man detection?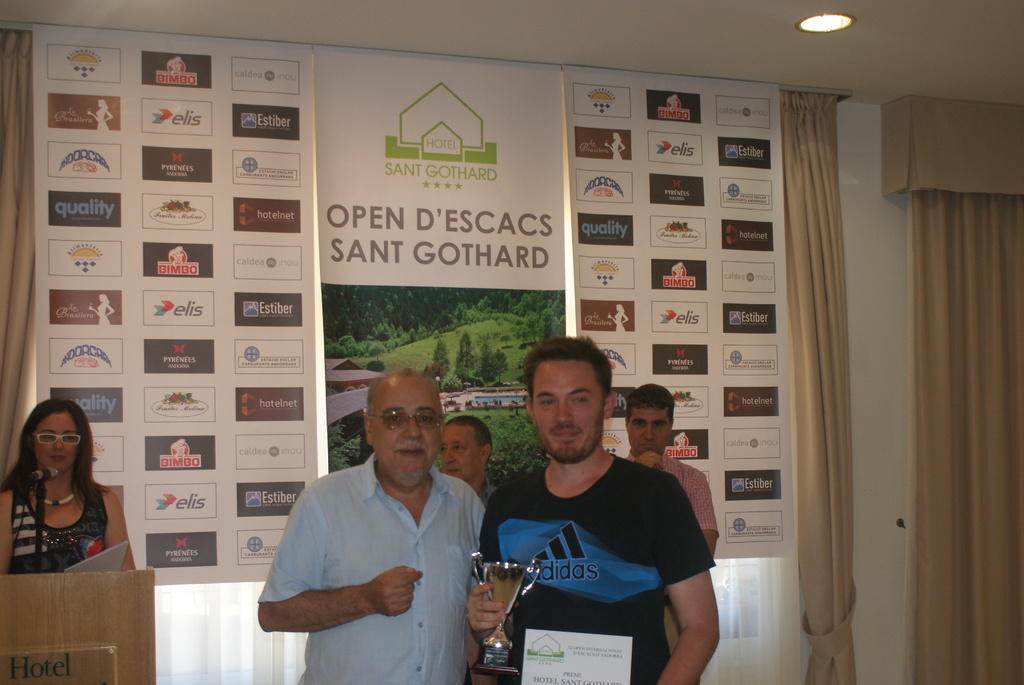
crop(625, 382, 718, 681)
